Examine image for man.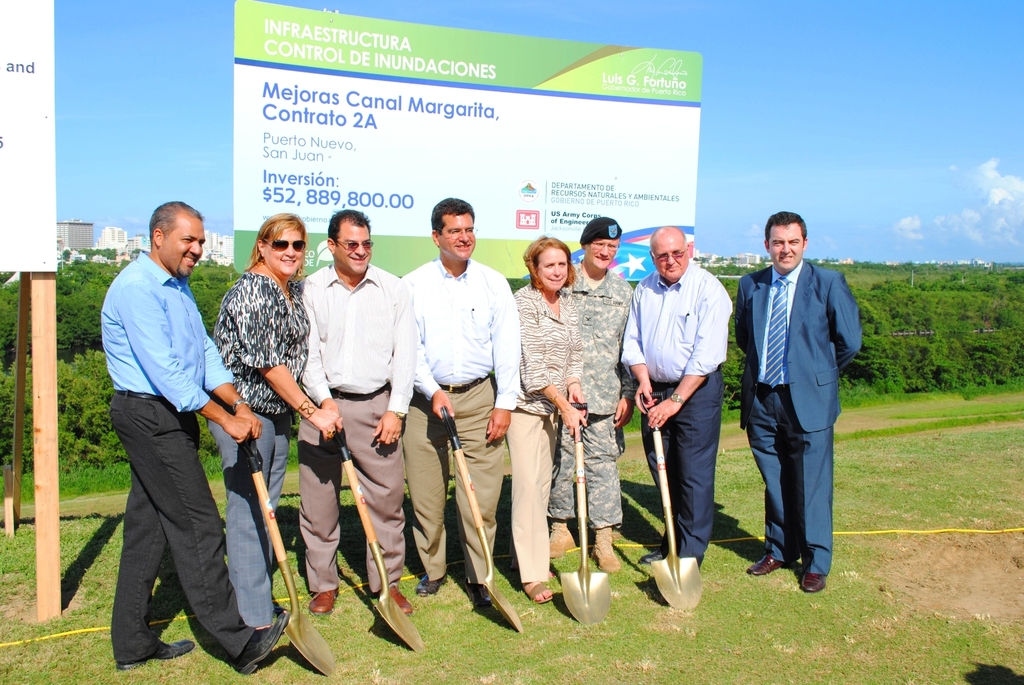
Examination result: 616,220,733,570.
